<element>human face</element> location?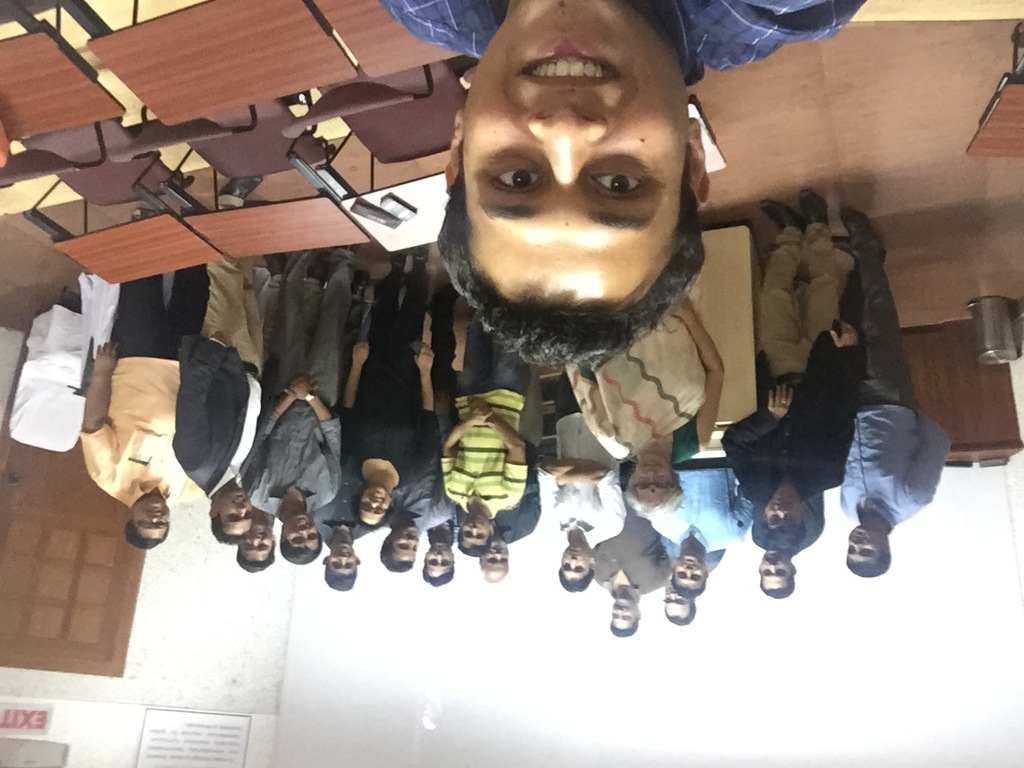
[x1=387, y1=523, x2=419, y2=559]
